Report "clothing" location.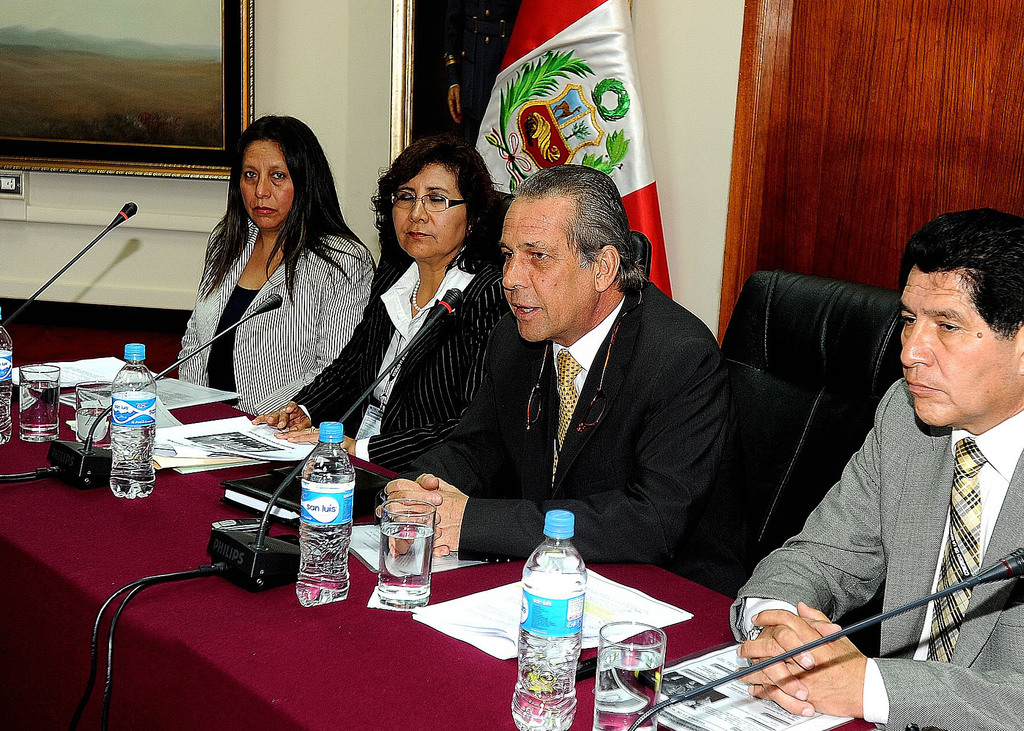
Report: region(173, 208, 374, 431).
